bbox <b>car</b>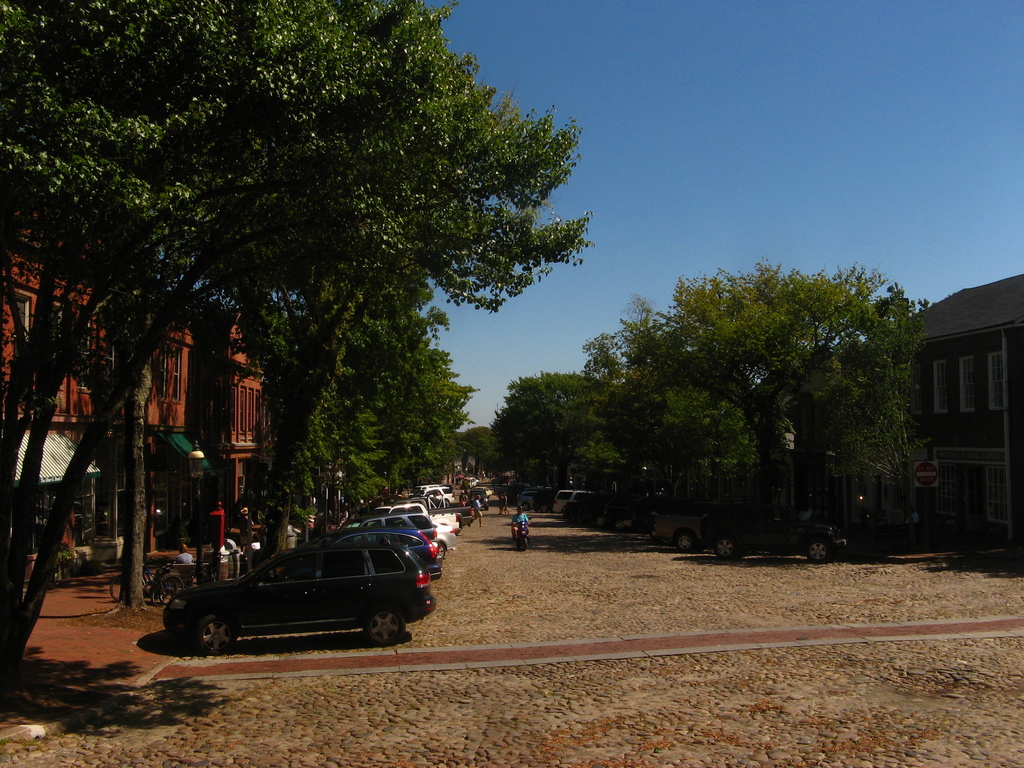
BBox(468, 490, 490, 511)
